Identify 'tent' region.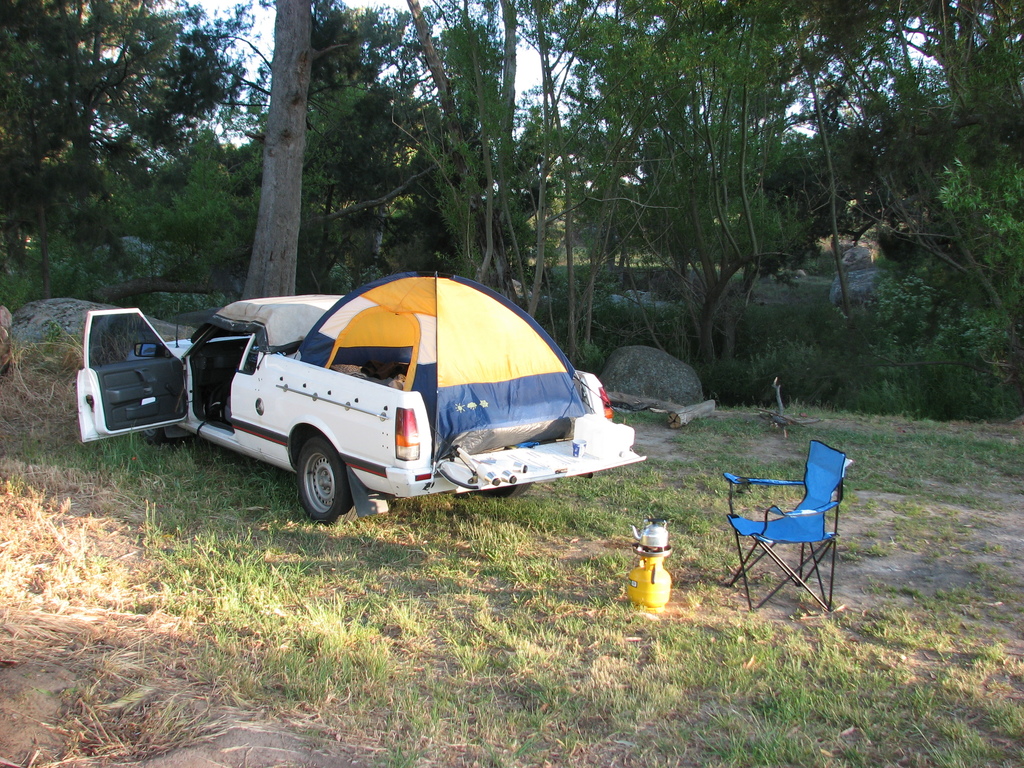
Region: {"x1": 294, "y1": 273, "x2": 601, "y2": 472}.
